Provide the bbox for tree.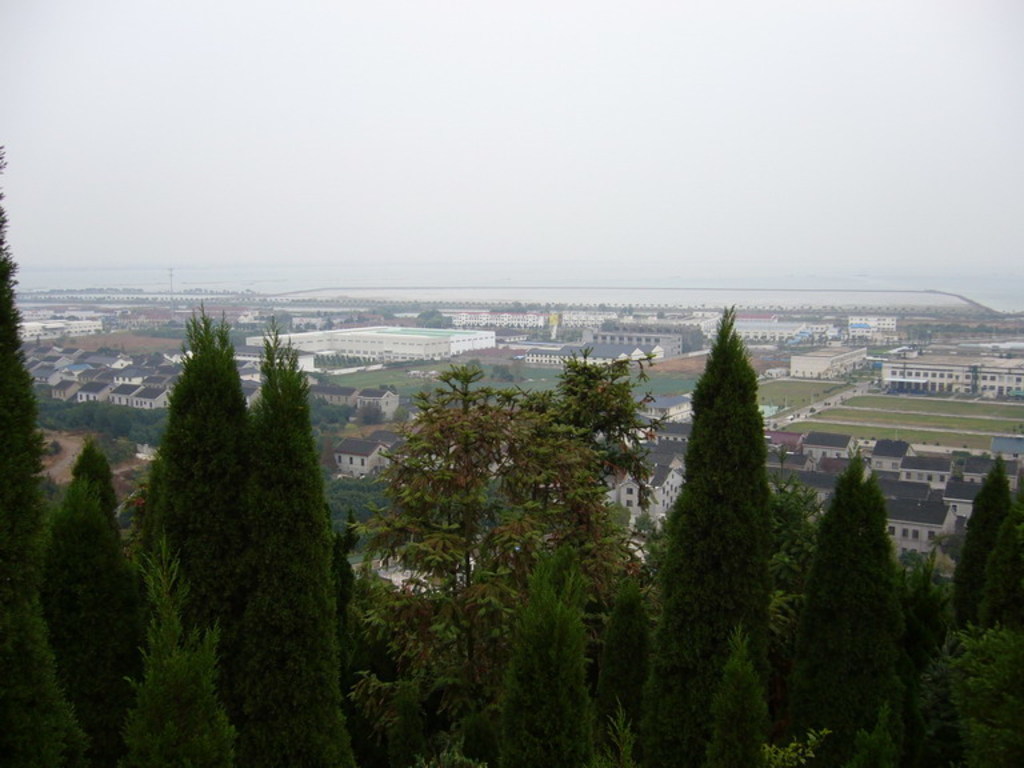
Rect(224, 531, 324, 767).
